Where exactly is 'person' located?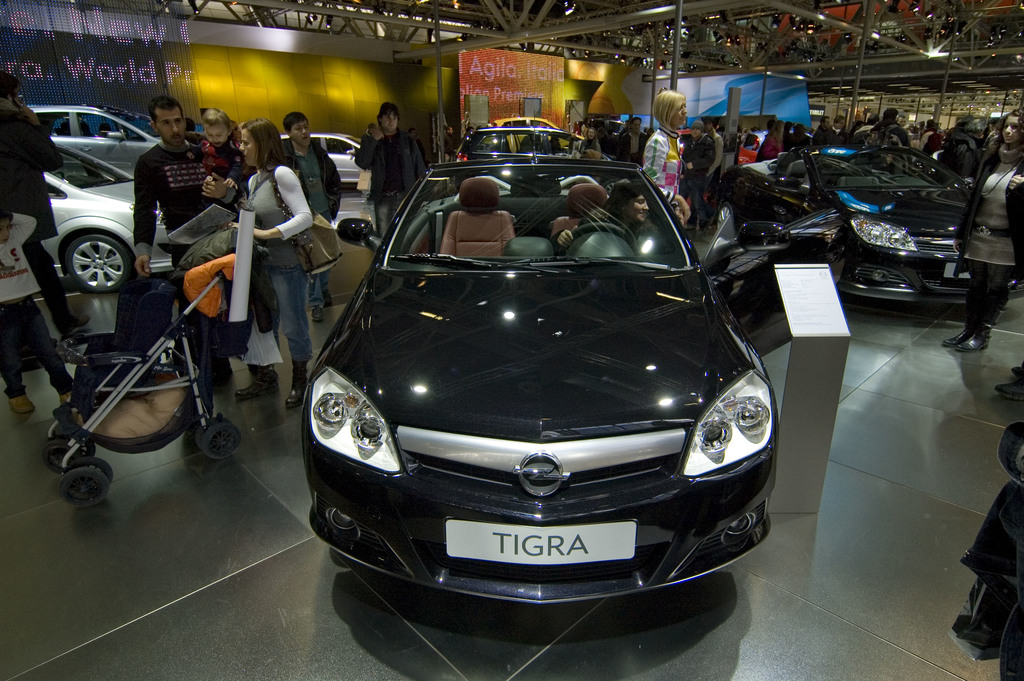
Its bounding box is <region>354, 103, 423, 236</region>.
